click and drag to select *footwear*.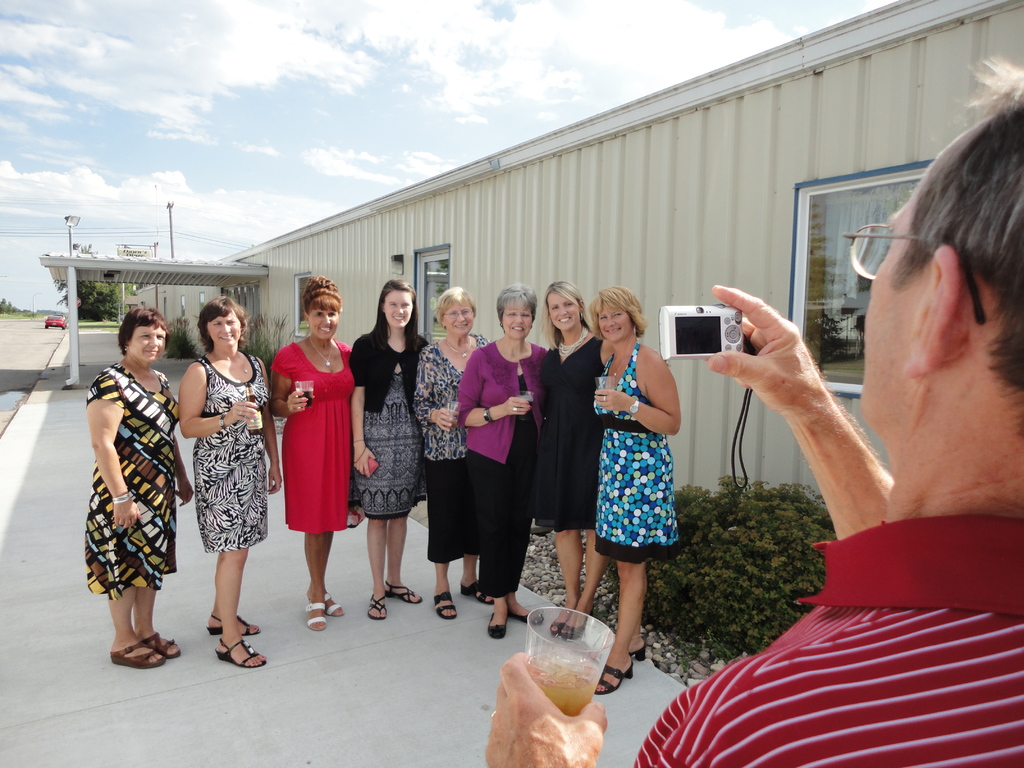
Selection: (left=386, top=580, right=423, bottom=605).
